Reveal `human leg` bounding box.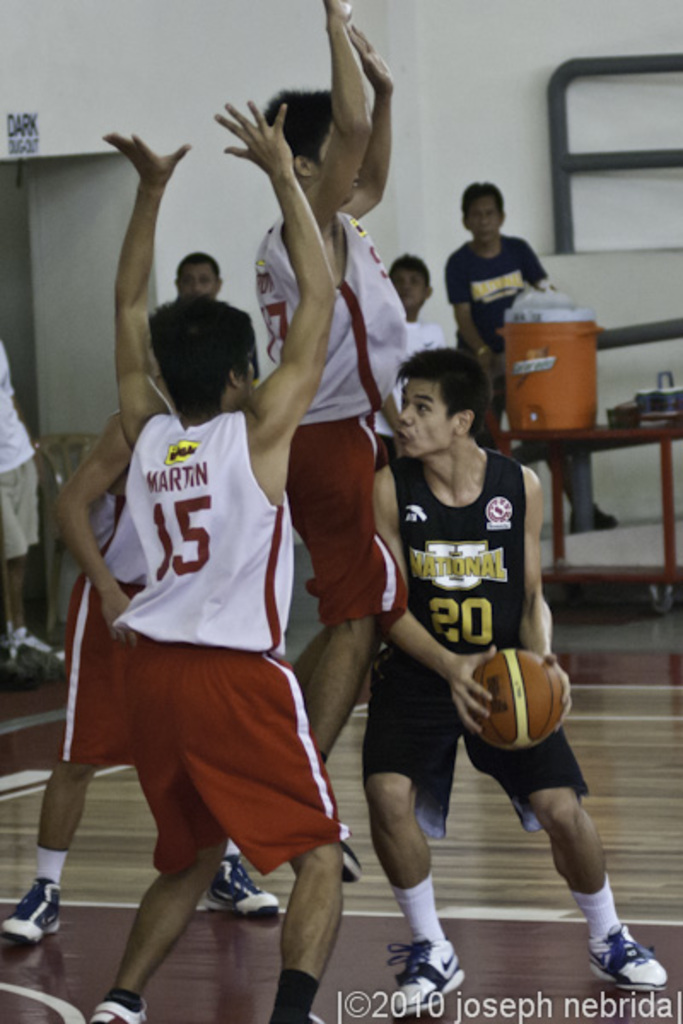
Revealed: bbox=(283, 393, 417, 877).
